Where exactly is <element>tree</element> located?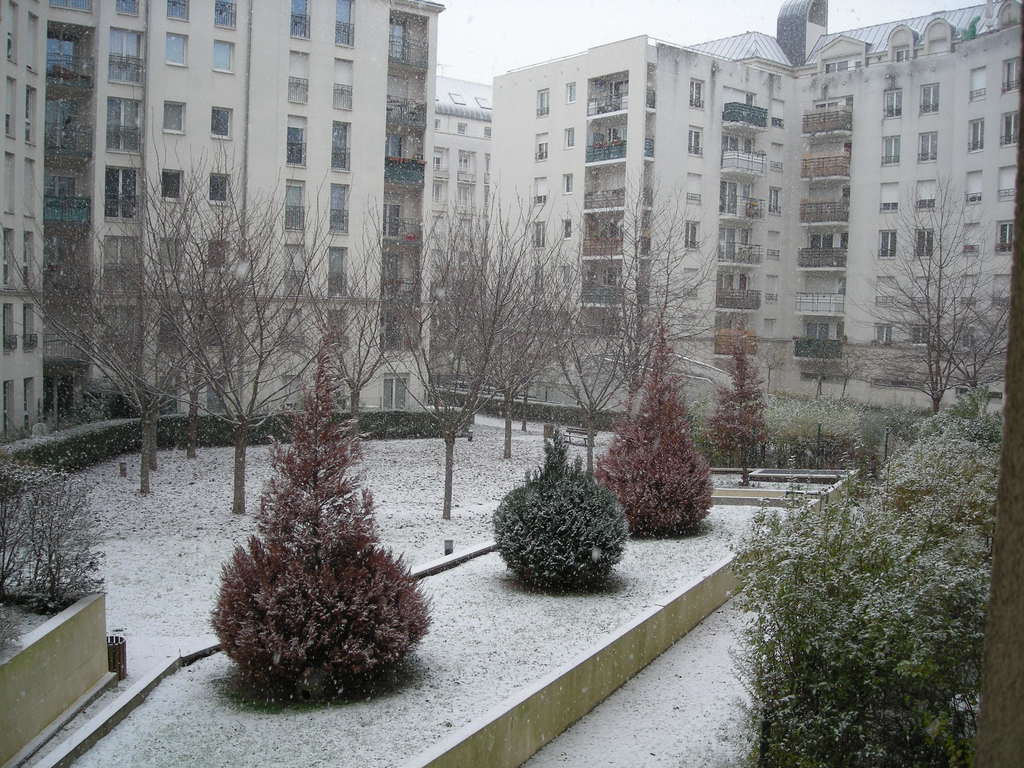
Its bounding box is Rect(794, 335, 844, 396).
